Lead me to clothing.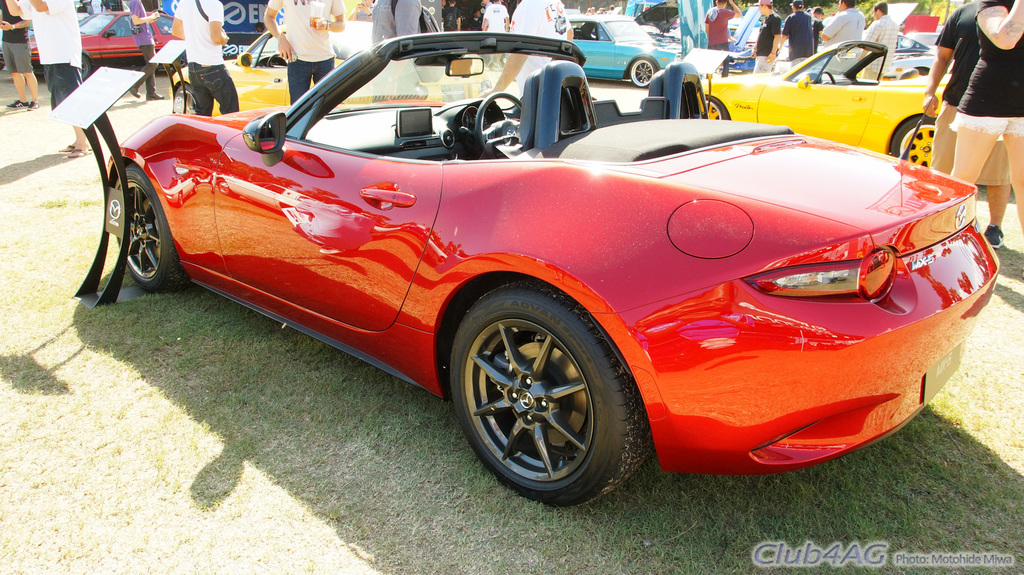
Lead to Rect(828, 12, 865, 63).
